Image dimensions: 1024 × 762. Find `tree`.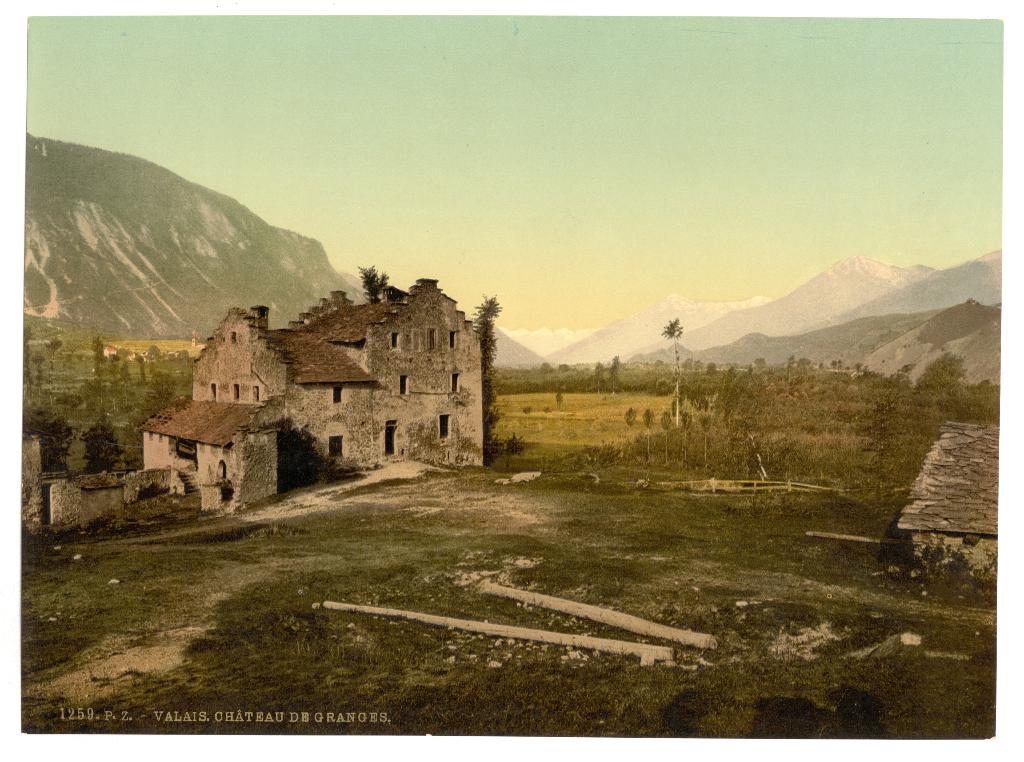
box=[605, 353, 625, 396].
